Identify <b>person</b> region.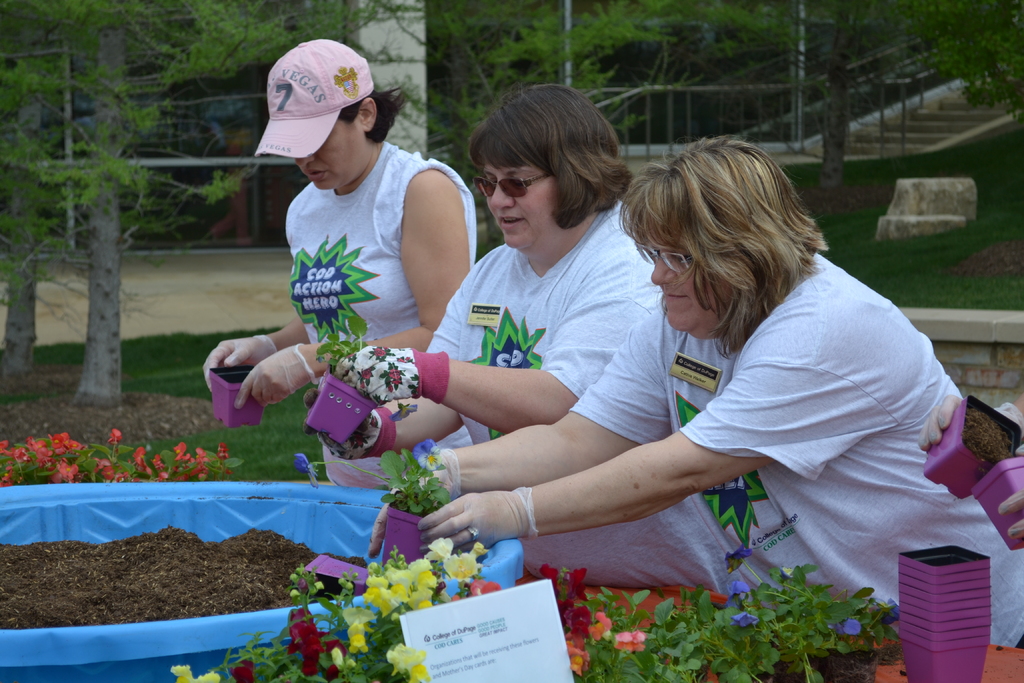
Region: <box>369,136,1023,649</box>.
